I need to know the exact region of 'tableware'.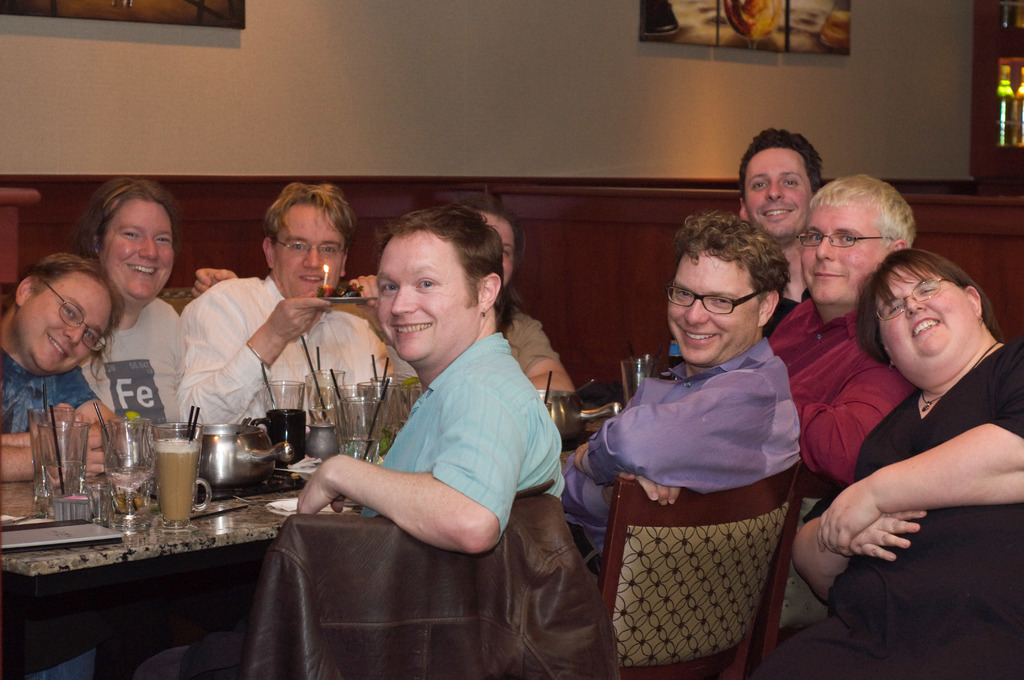
Region: 26:399:65:498.
